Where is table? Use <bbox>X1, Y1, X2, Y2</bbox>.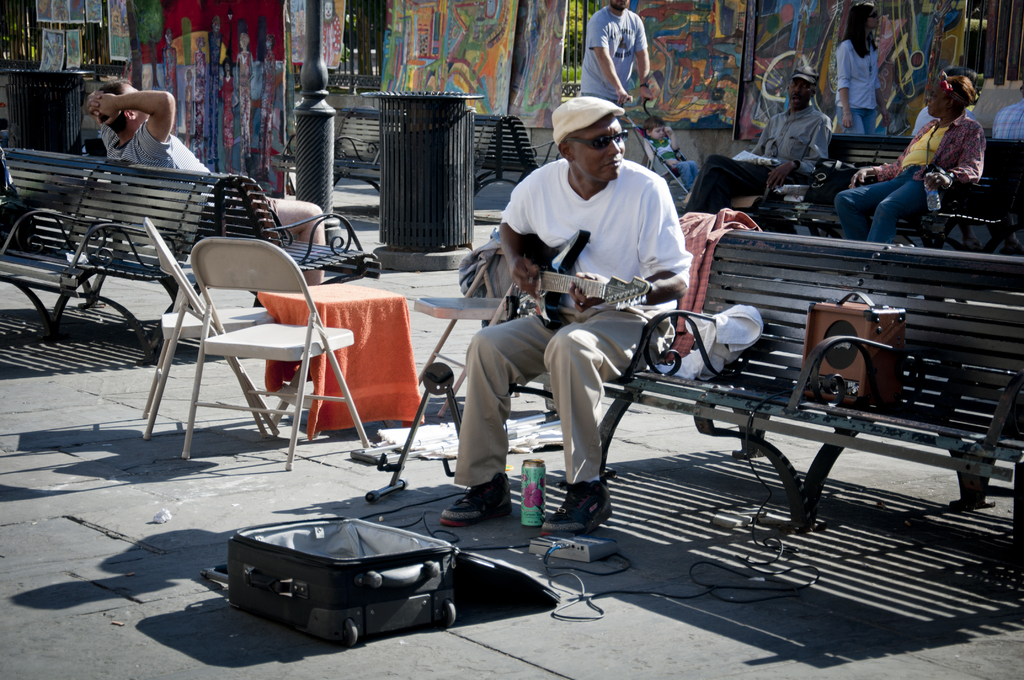
<bbox>257, 275, 403, 424</bbox>.
